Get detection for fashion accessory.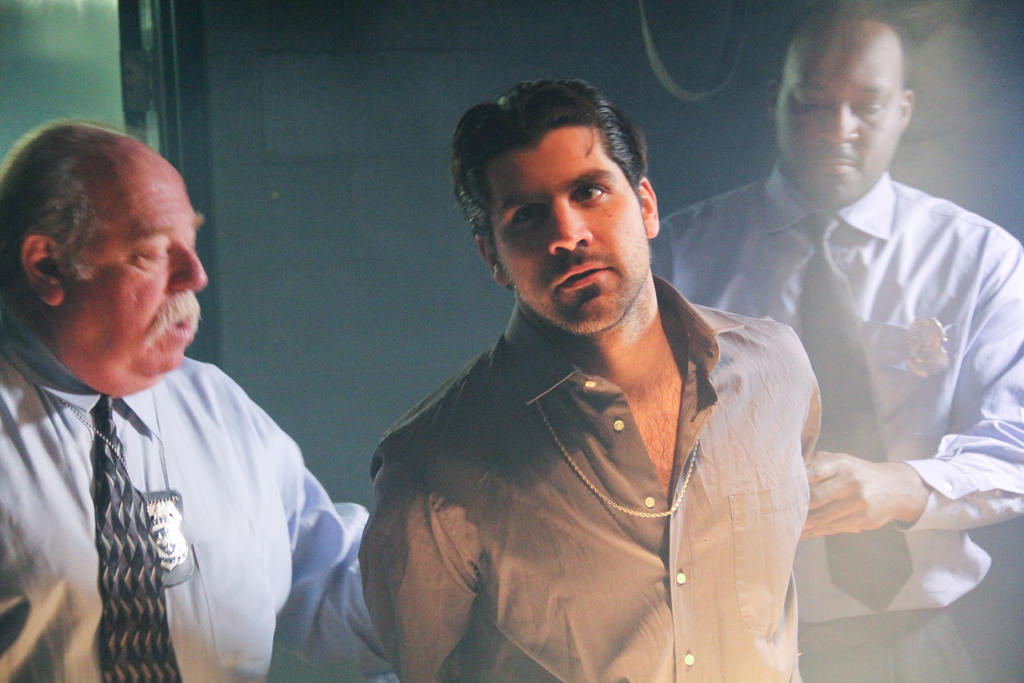
Detection: <bbox>792, 211, 917, 618</bbox>.
